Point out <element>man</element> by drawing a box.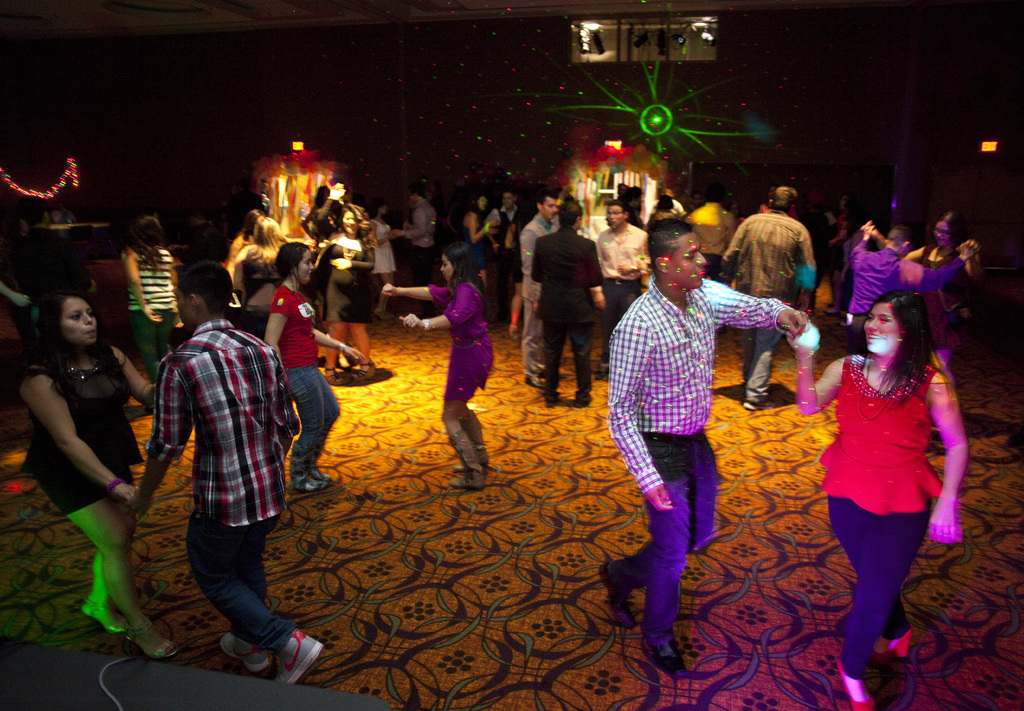
bbox=(598, 201, 646, 376).
